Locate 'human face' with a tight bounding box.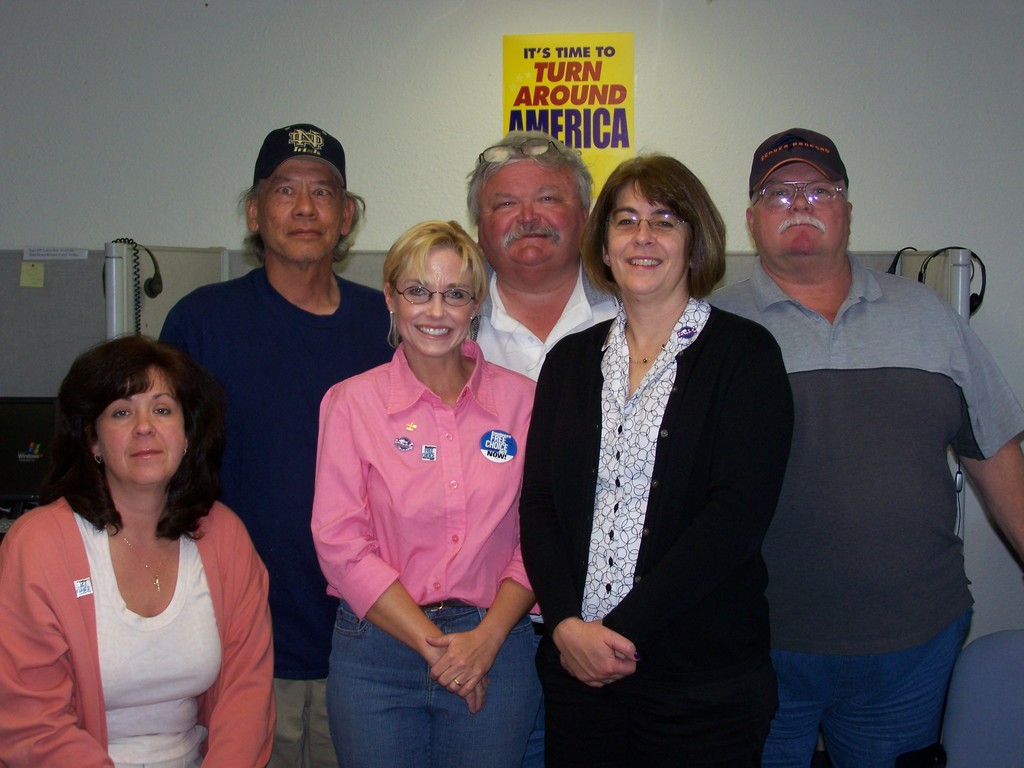
259:163:342:262.
